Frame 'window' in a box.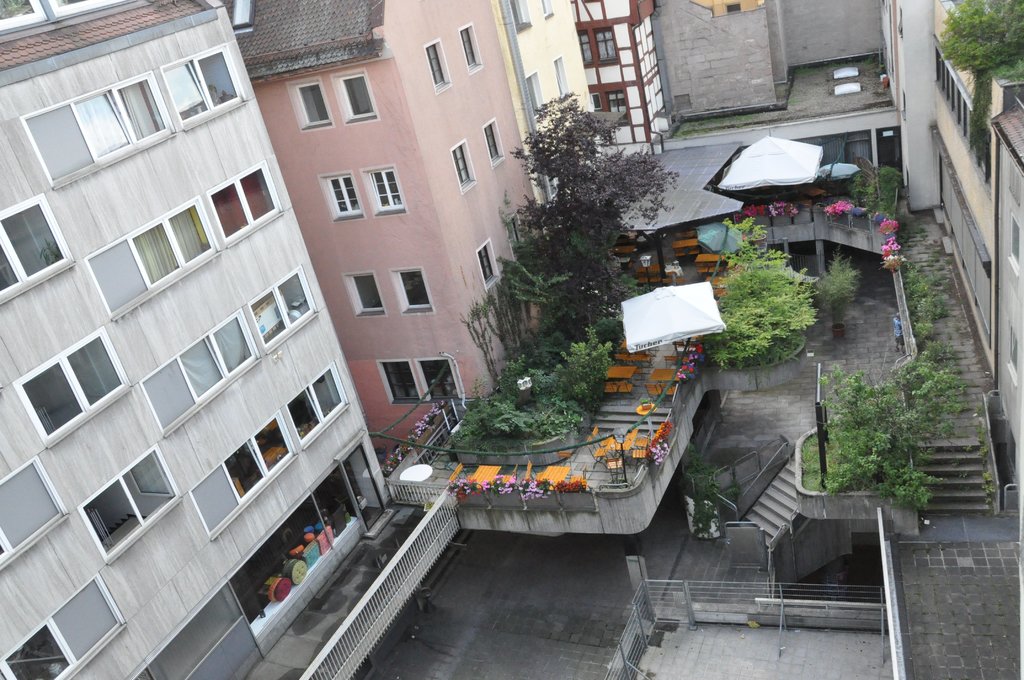
detection(378, 359, 414, 408).
